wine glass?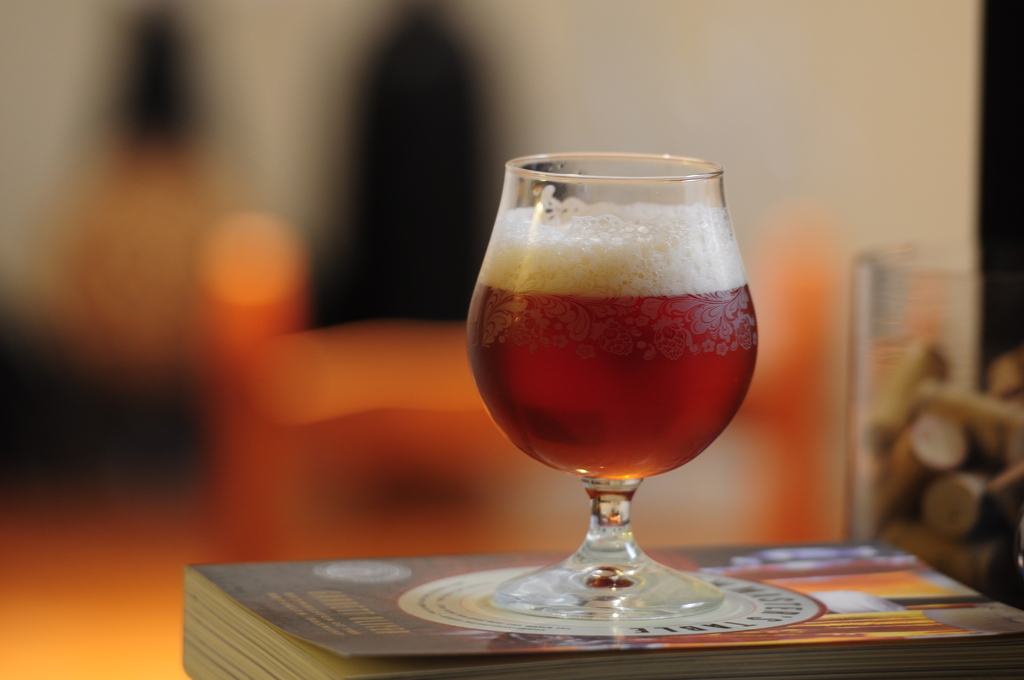
crop(461, 152, 761, 620)
